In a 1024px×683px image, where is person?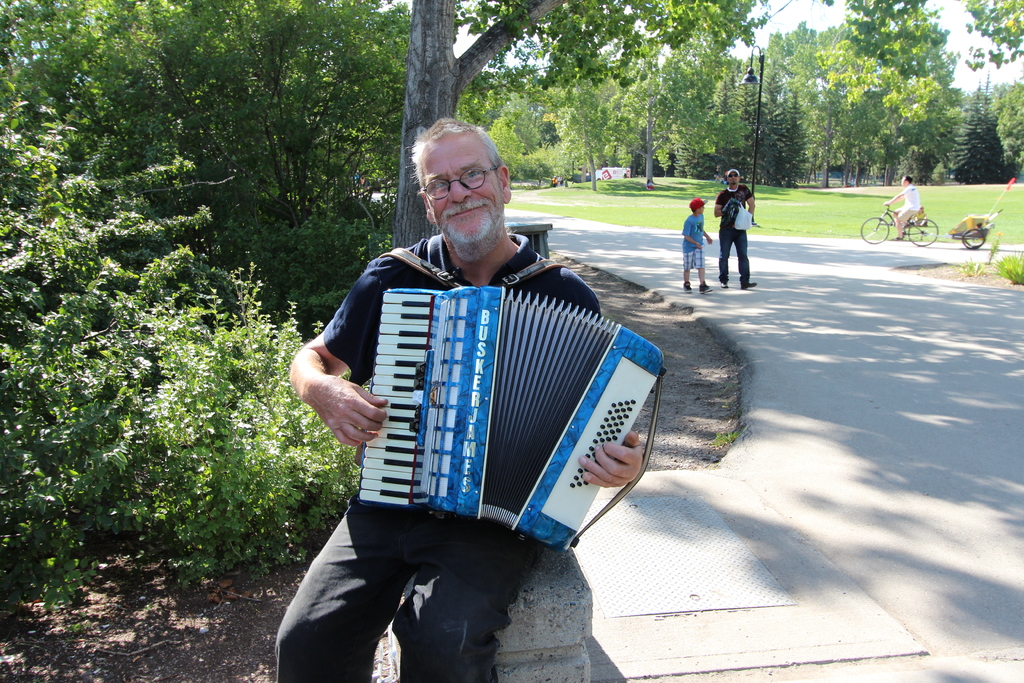
[x1=716, y1=171, x2=760, y2=285].
